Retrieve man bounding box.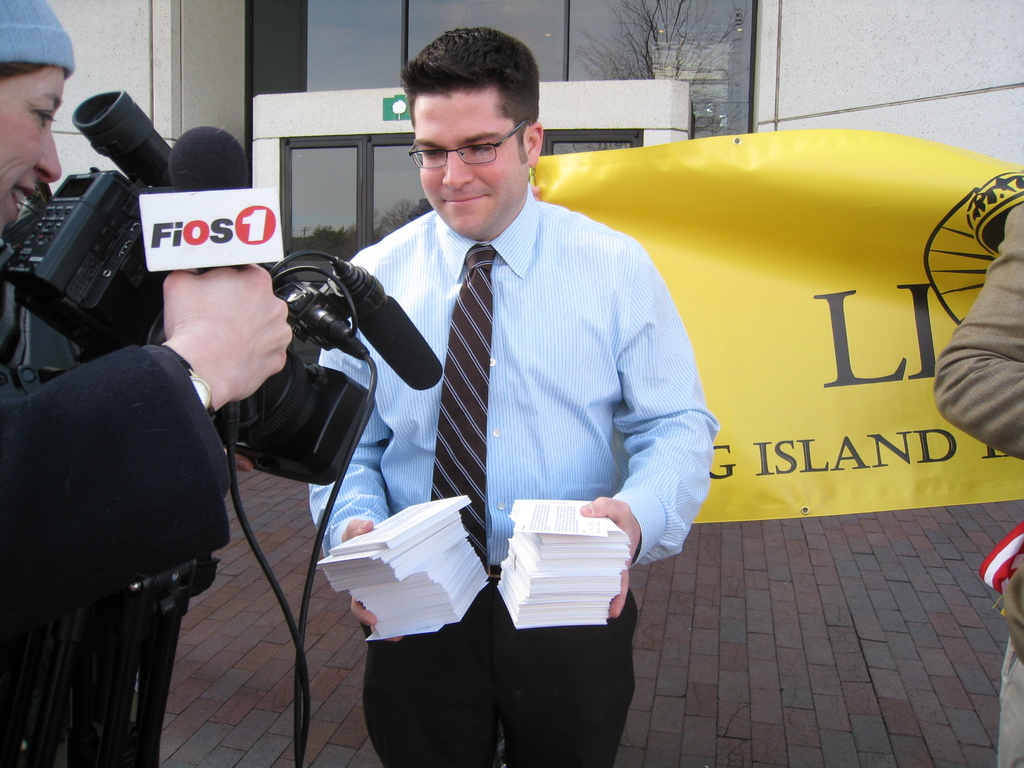
Bounding box: [296,54,721,753].
